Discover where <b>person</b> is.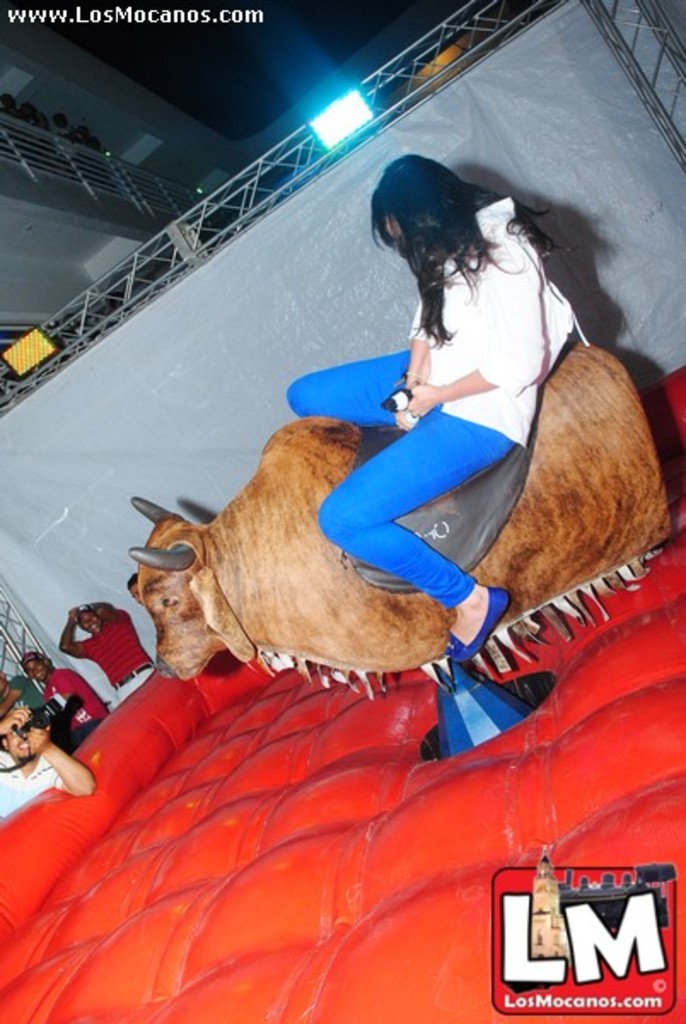
Discovered at Rect(65, 601, 166, 708).
